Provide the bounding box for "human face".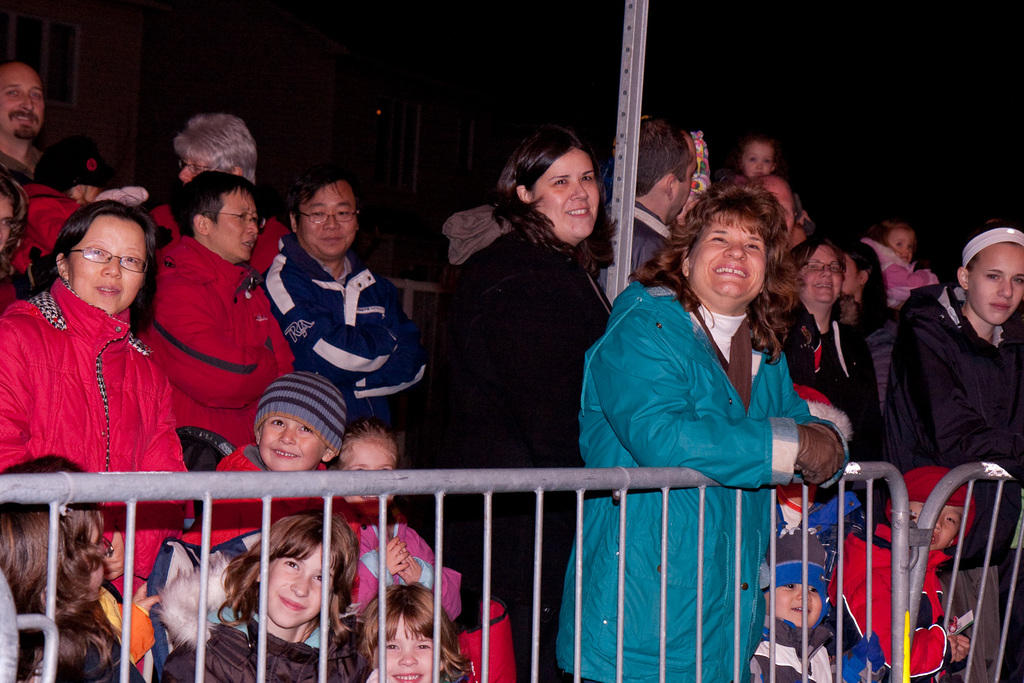
[left=530, top=147, right=598, bottom=236].
